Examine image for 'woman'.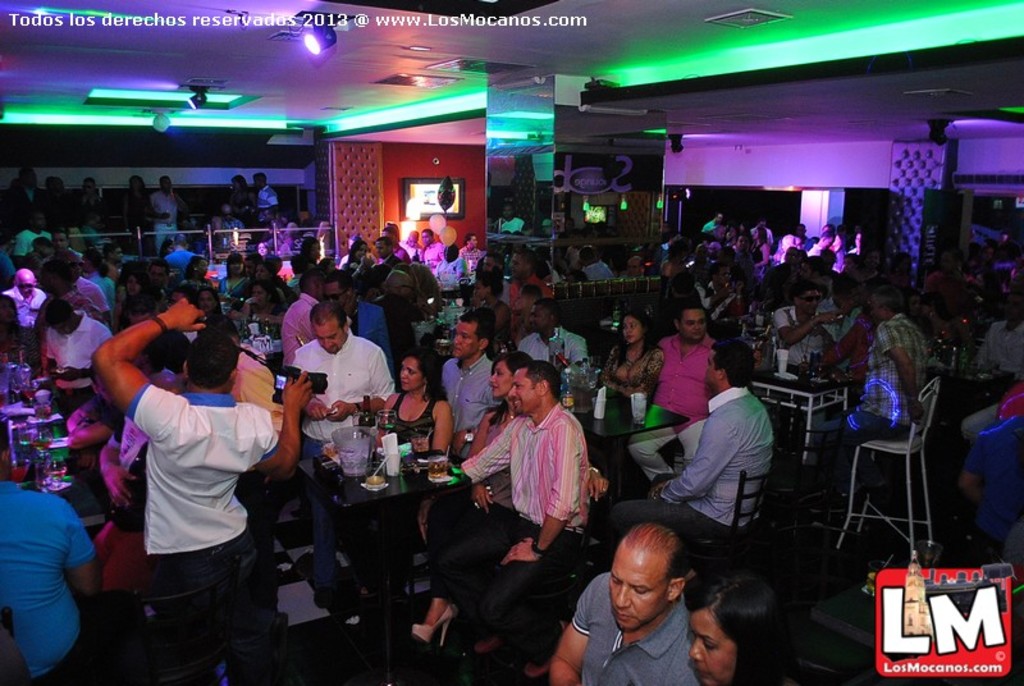
Examination result: [x1=225, y1=251, x2=248, y2=294].
